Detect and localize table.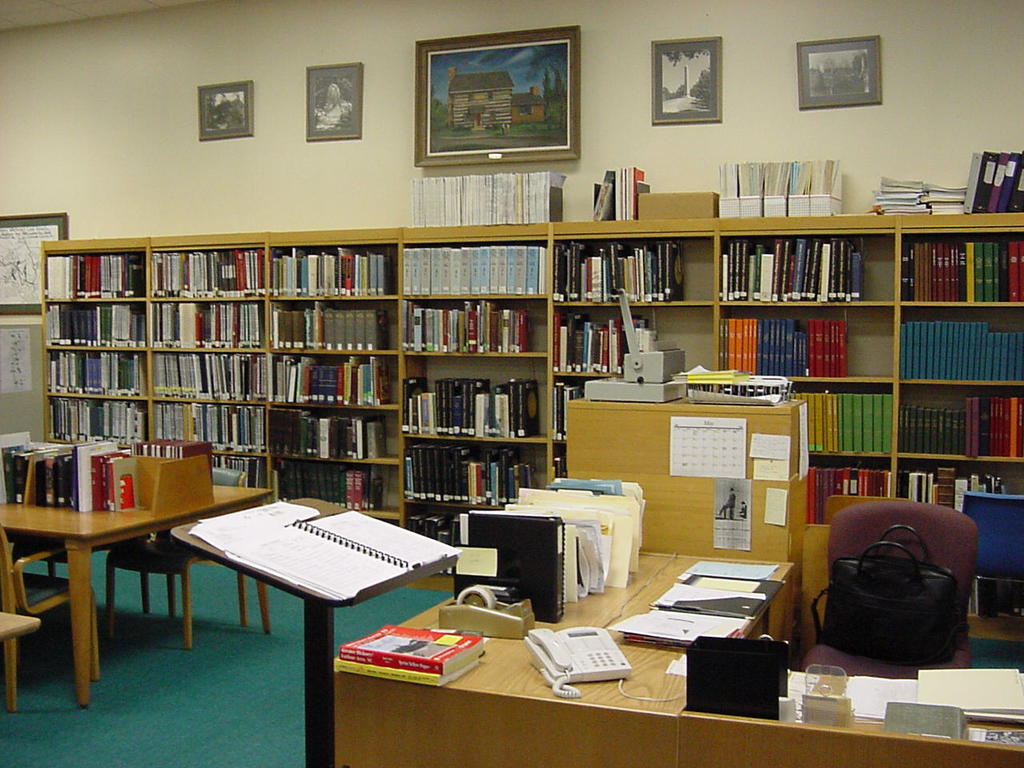
Localized at [left=327, top=538, right=1023, bottom=767].
